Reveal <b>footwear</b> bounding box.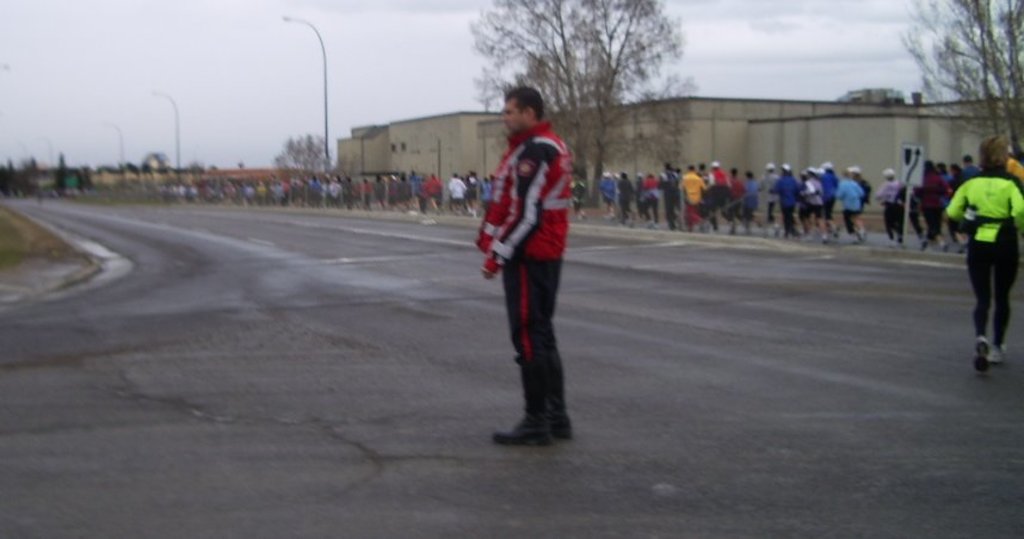
Revealed: <bbox>917, 237, 927, 249</bbox>.
